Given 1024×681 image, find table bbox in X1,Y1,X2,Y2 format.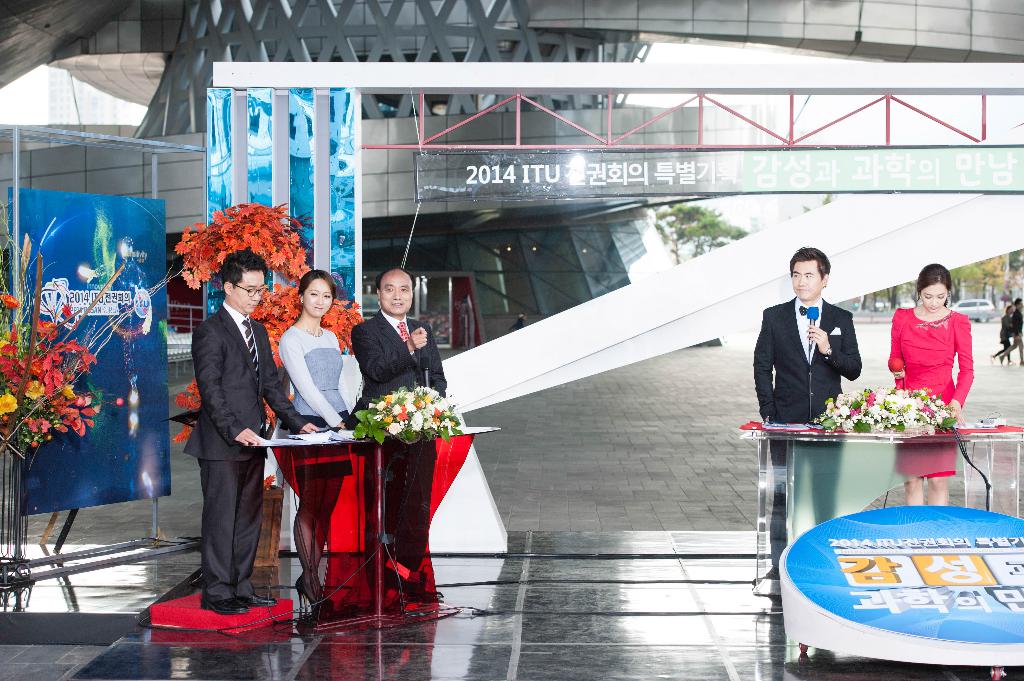
746,422,1020,669.
